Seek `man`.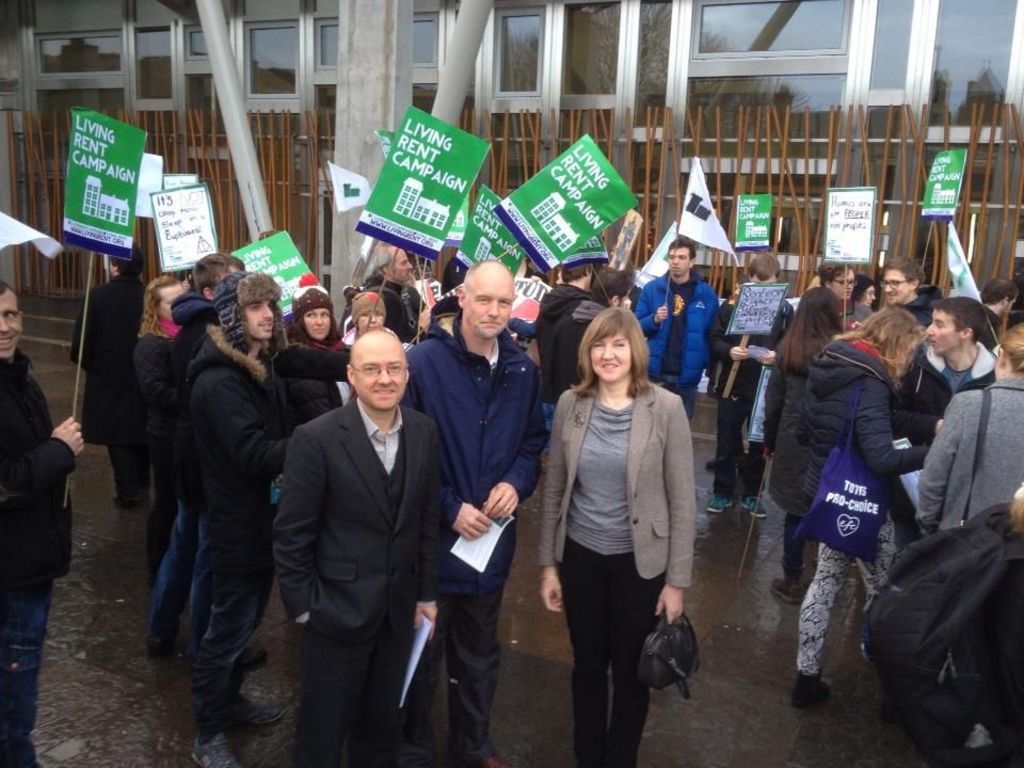
left=265, top=292, right=458, bottom=756.
